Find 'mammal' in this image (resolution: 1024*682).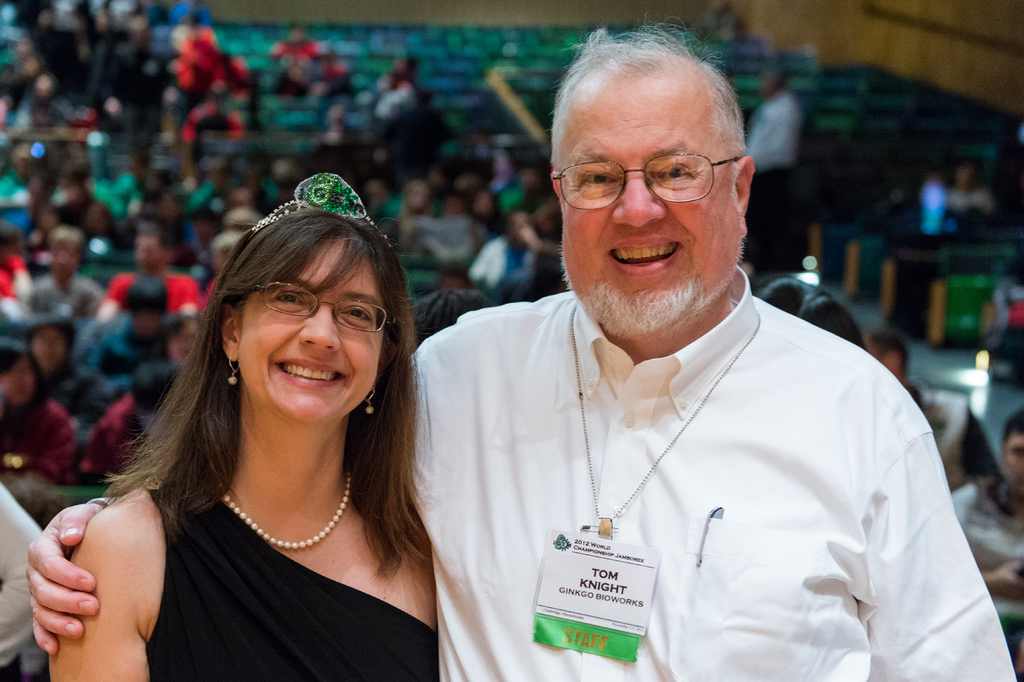
(x1=991, y1=262, x2=1023, y2=372).
